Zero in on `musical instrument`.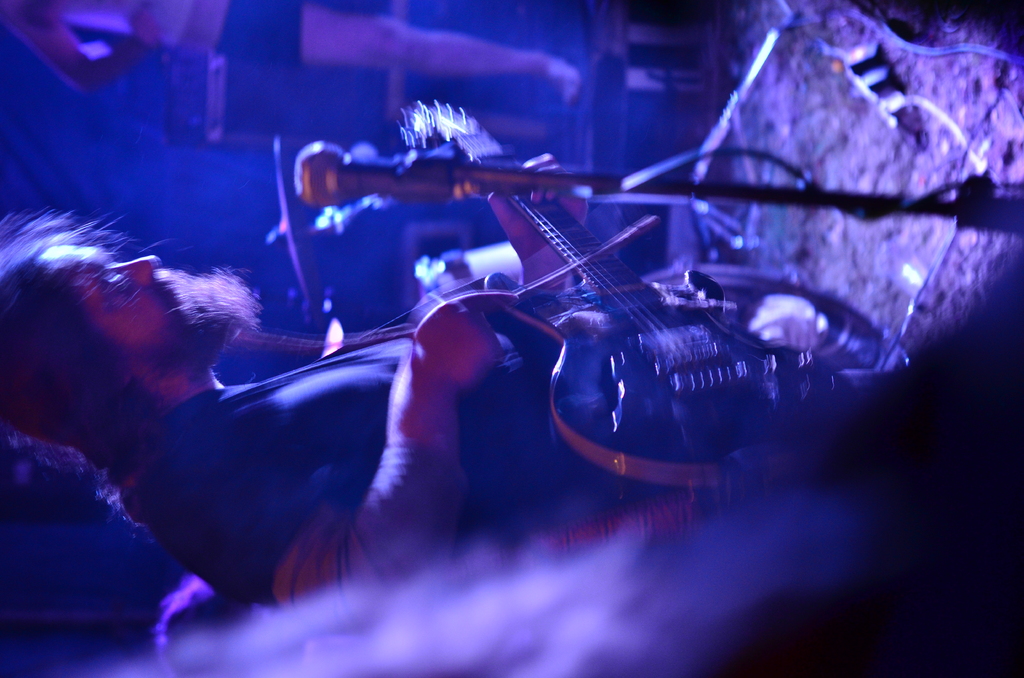
Zeroed in: l=372, t=95, r=881, b=499.
